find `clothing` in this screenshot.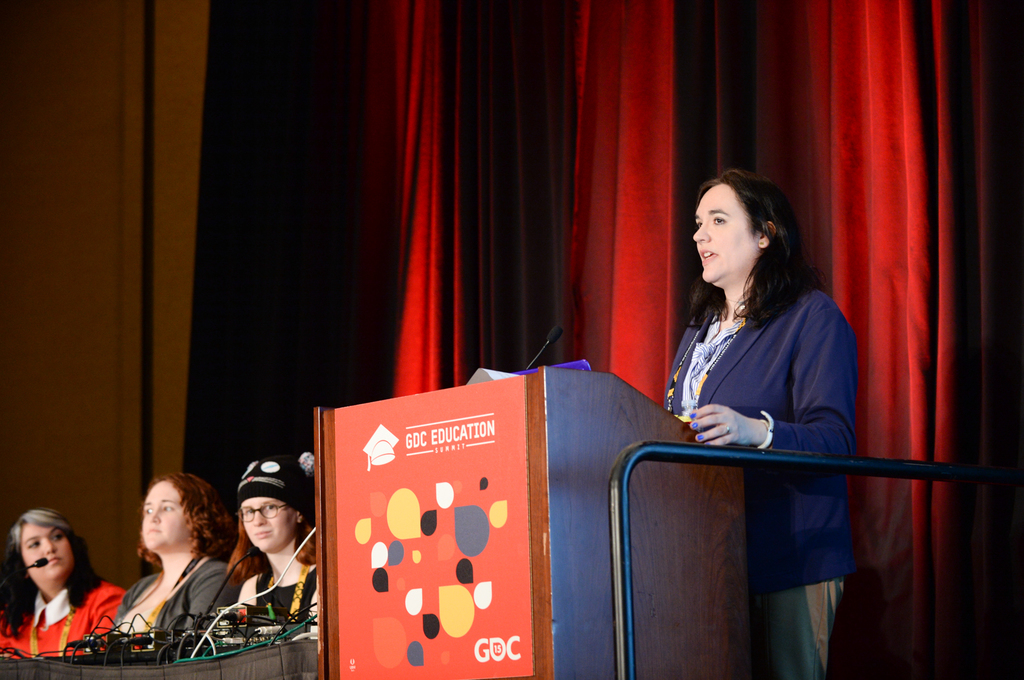
The bounding box for `clothing` is bbox=[248, 563, 322, 627].
